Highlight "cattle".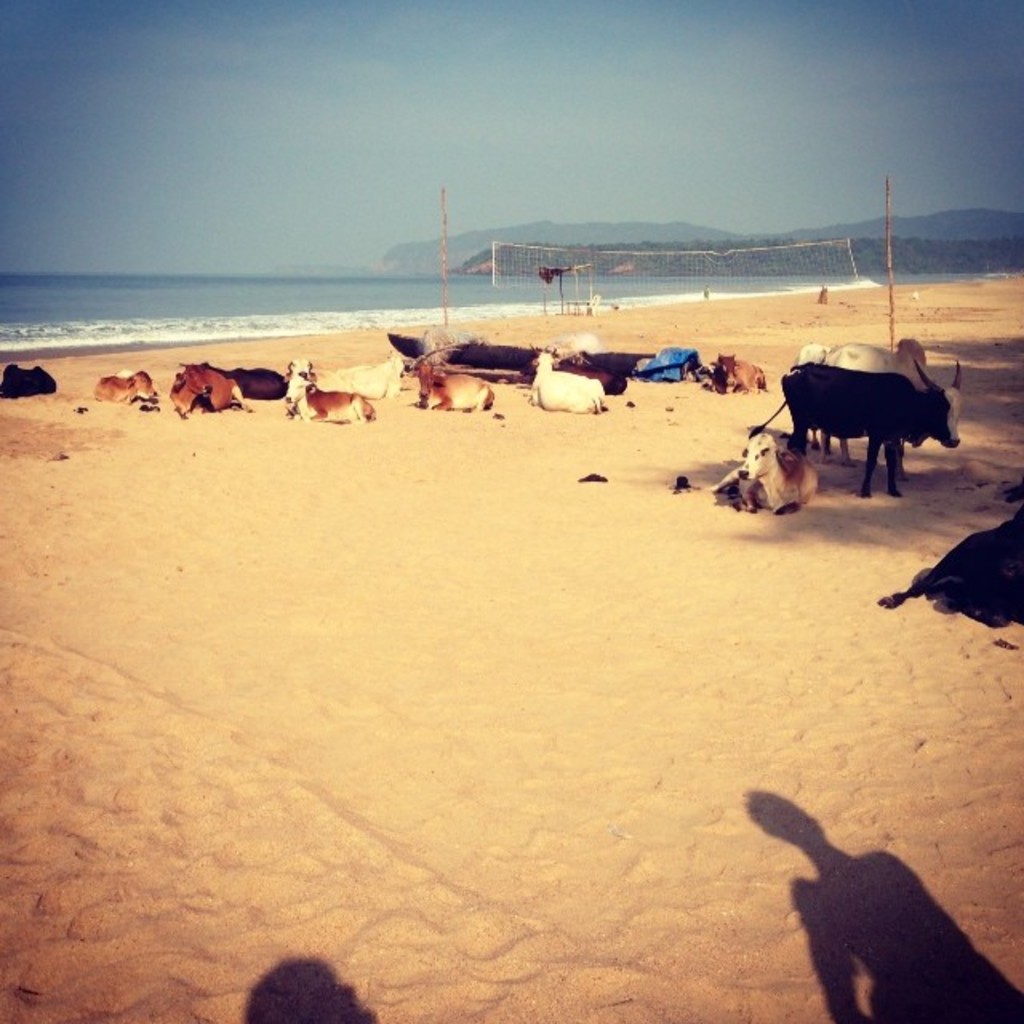
Highlighted region: (left=189, top=366, right=294, bottom=398).
